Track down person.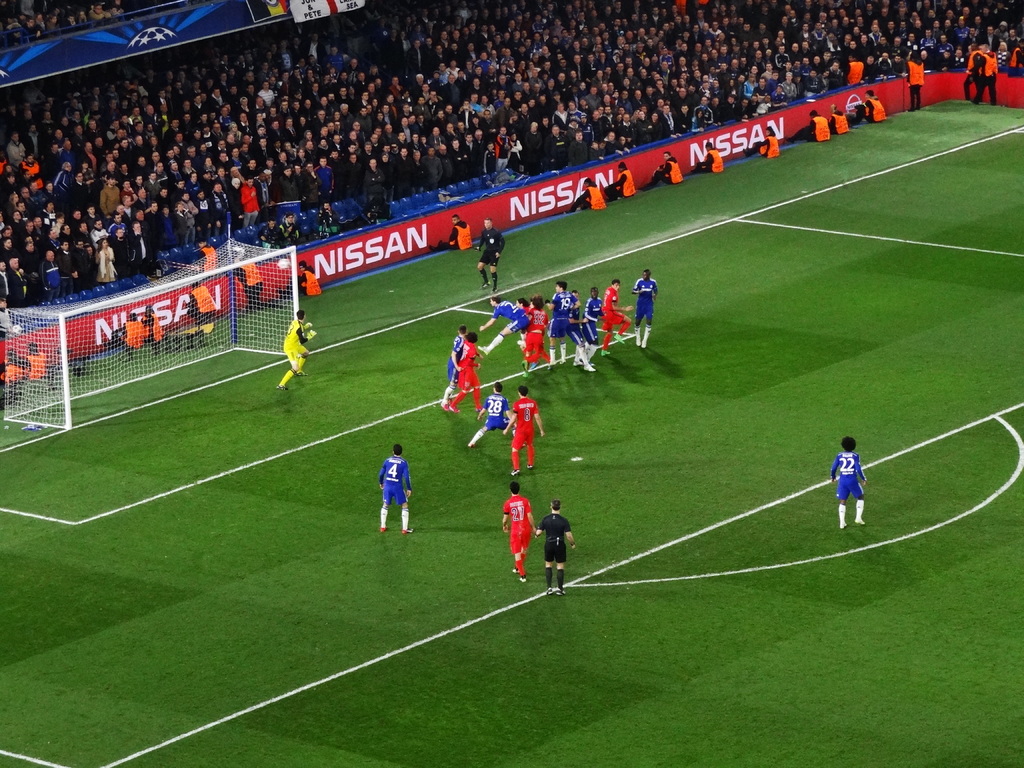
Tracked to <box>296,258,323,294</box>.
